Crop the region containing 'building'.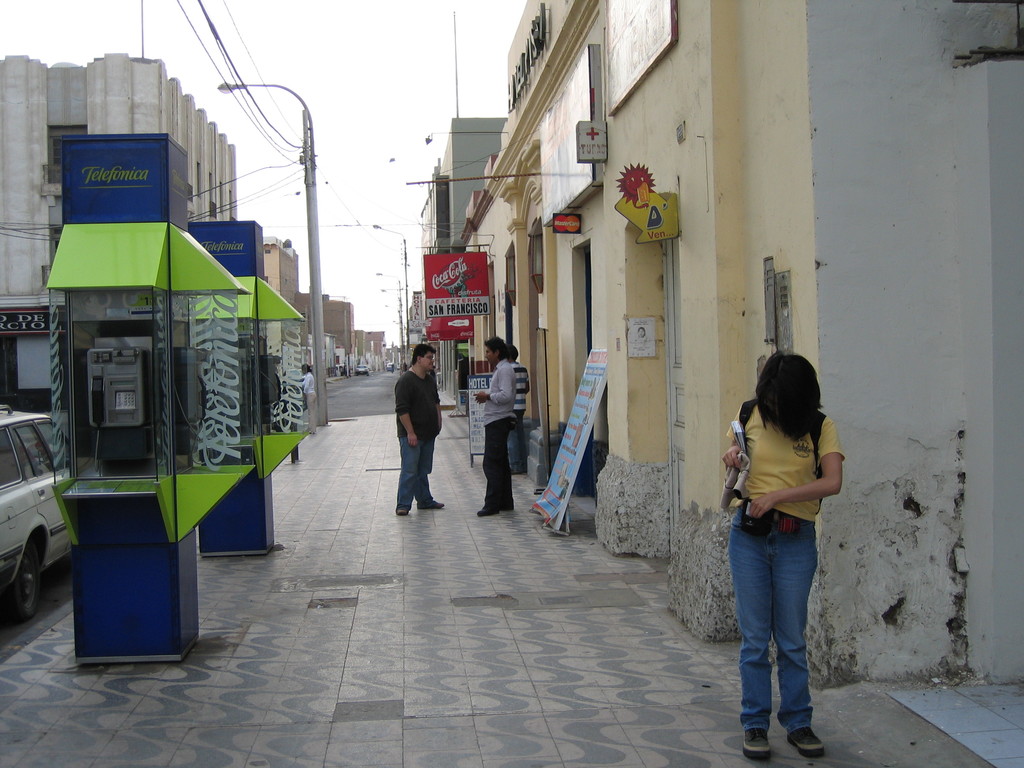
Crop region: select_region(461, 0, 1023, 687).
